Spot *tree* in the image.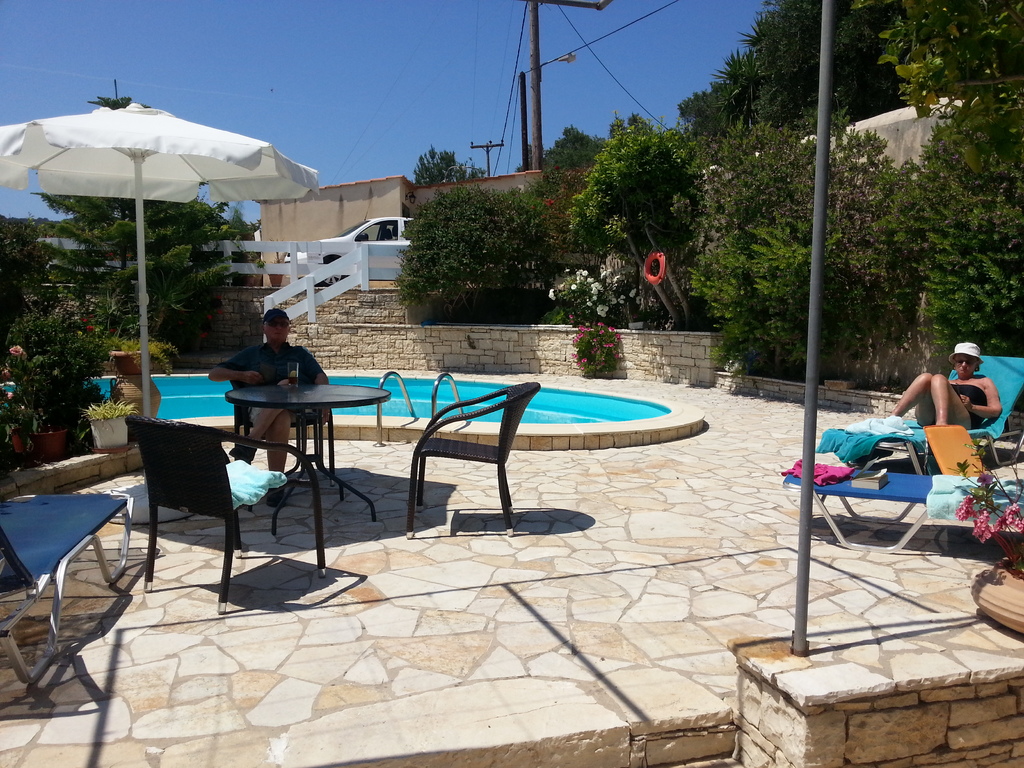
*tree* found at box=[557, 105, 707, 333].
